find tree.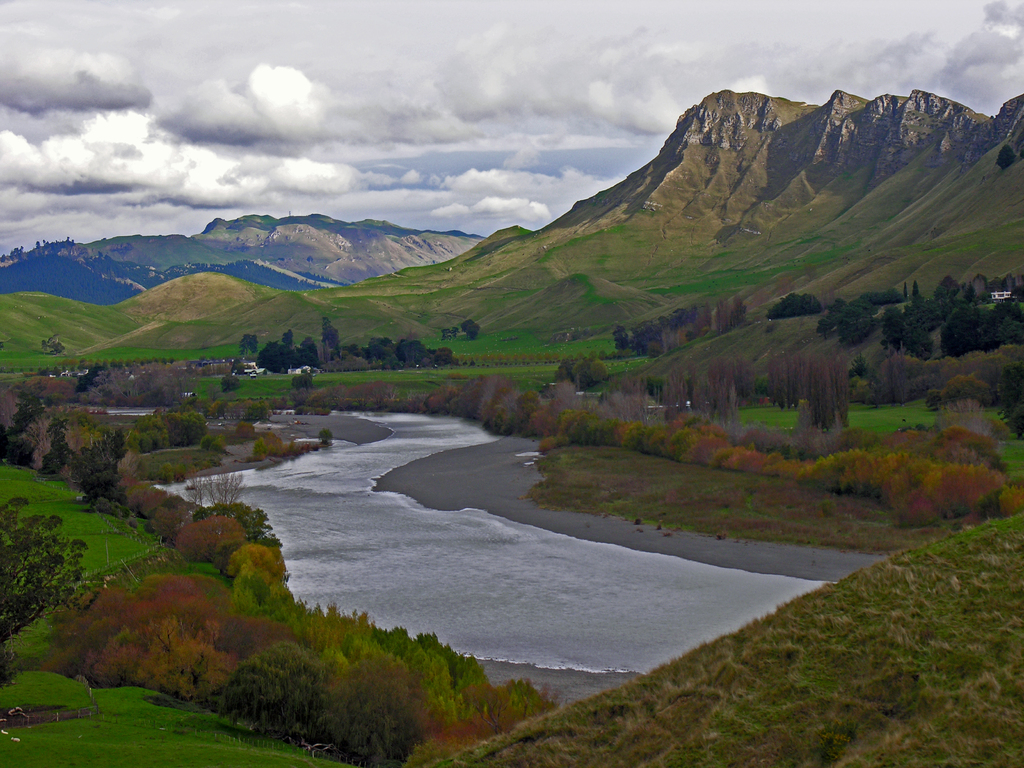
left=320, top=322, right=344, bottom=340.
